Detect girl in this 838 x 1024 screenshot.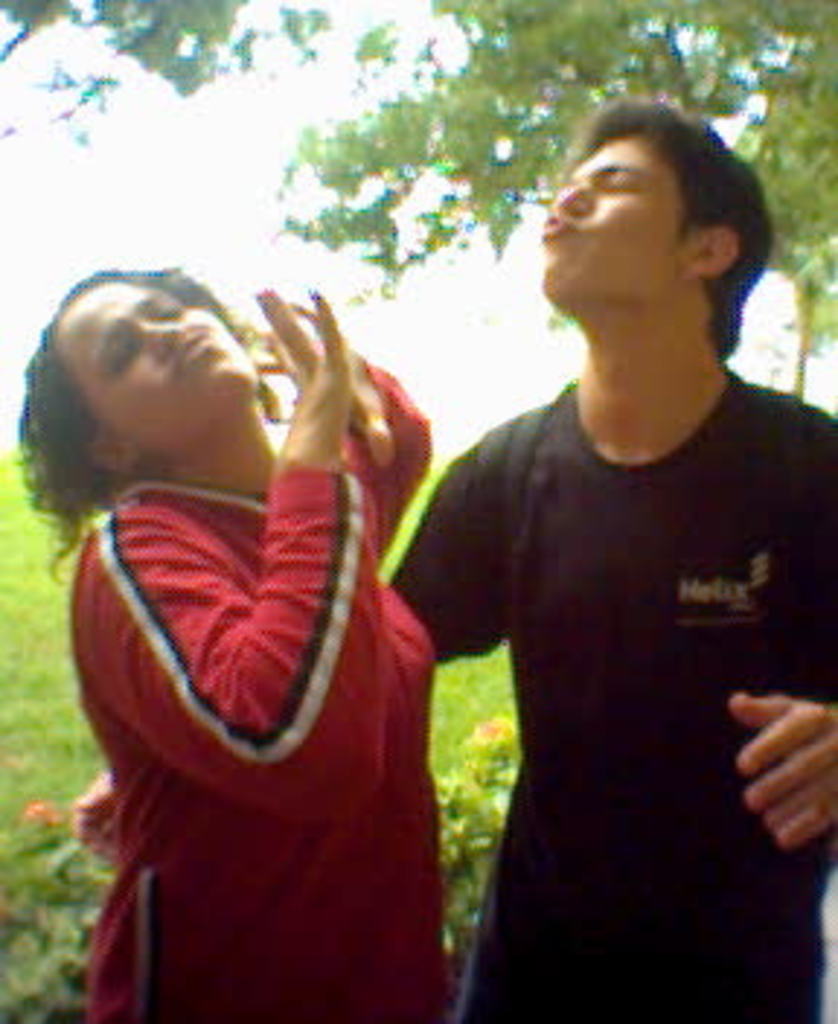
Detection: left=6, top=262, right=454, bottom=1021.
